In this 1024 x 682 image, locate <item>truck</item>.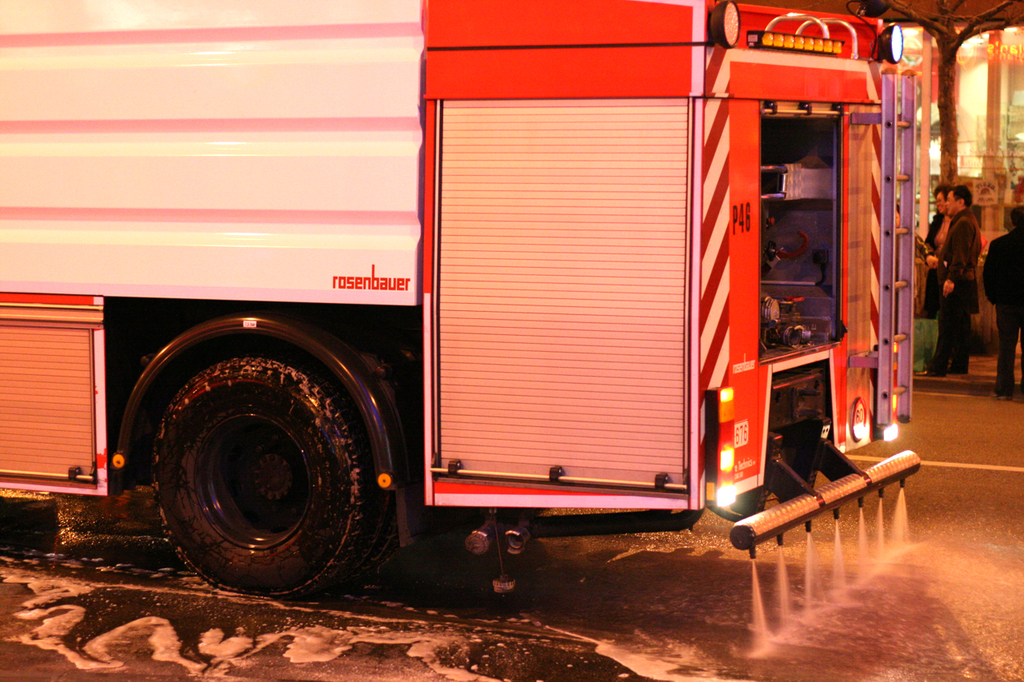
Bounding box: rect(16, 59, 903, 609).
